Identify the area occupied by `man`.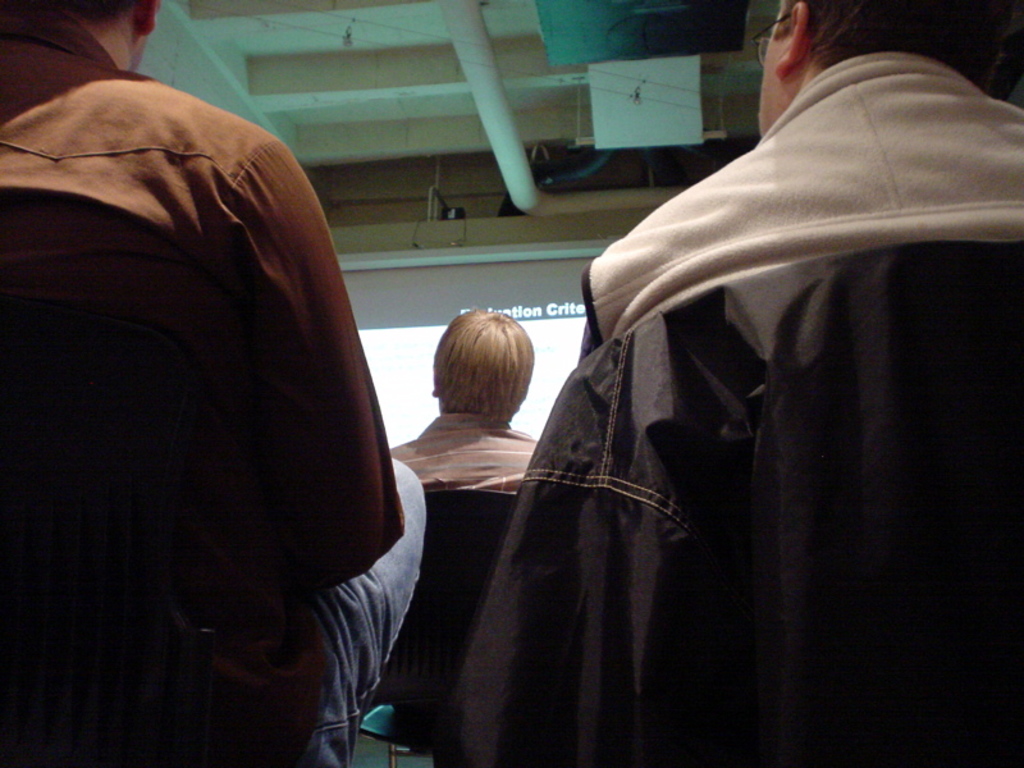
Area: bbox(0, 0, 433, 767).
